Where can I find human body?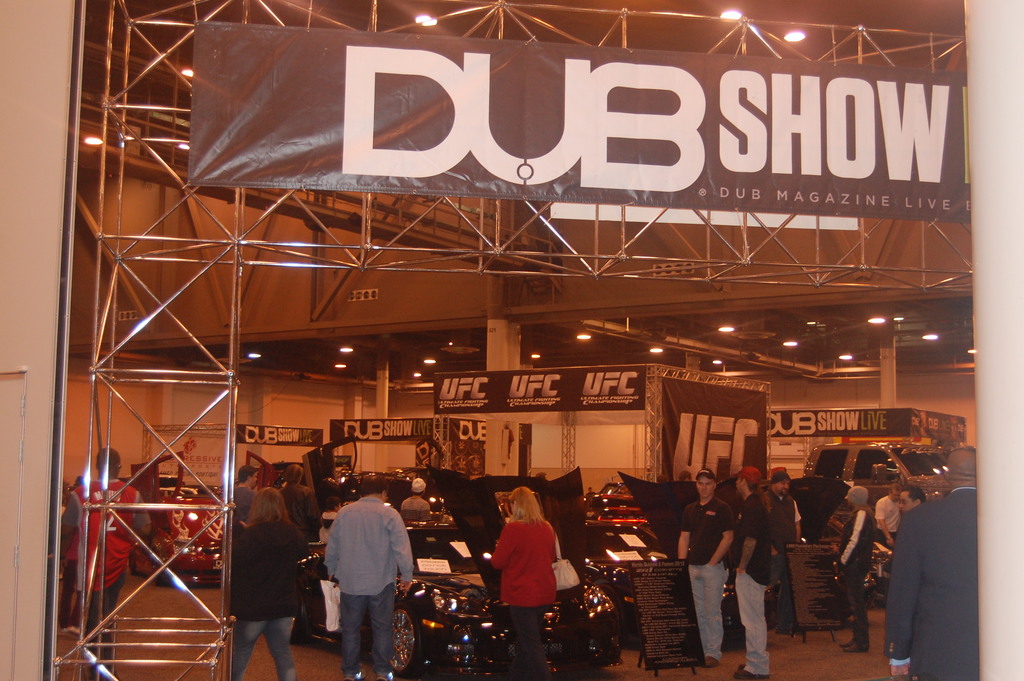
You can find it at 477, 484, 586, 667.
